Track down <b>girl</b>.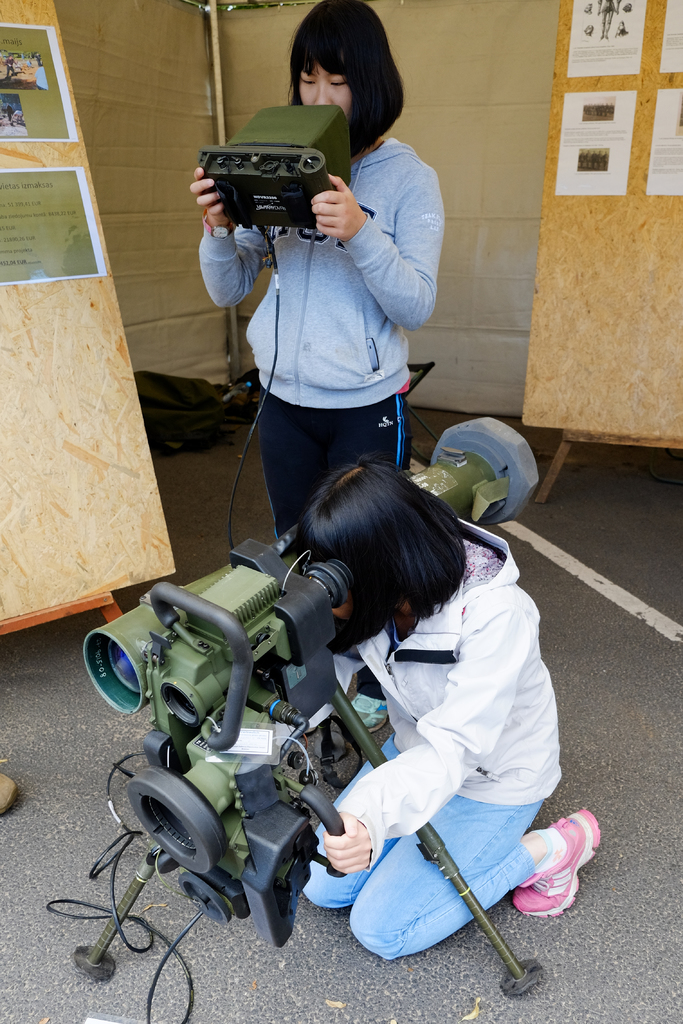
Tracked to box=[291, 463, 596, 966].
